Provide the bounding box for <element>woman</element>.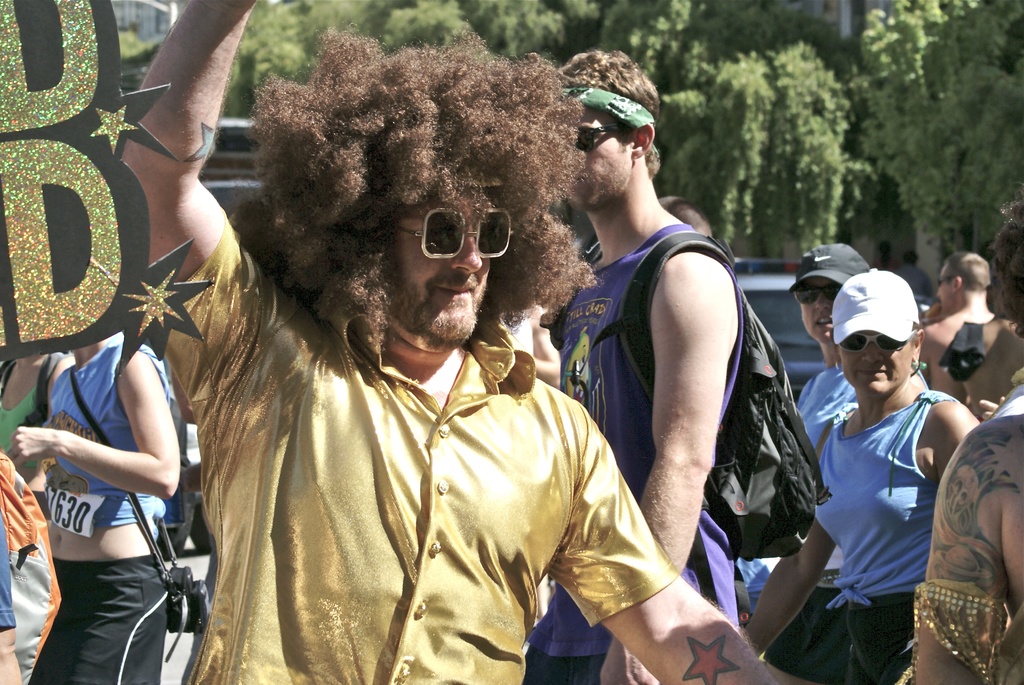
x1=739, y1=276, x2=977, y2=684.
